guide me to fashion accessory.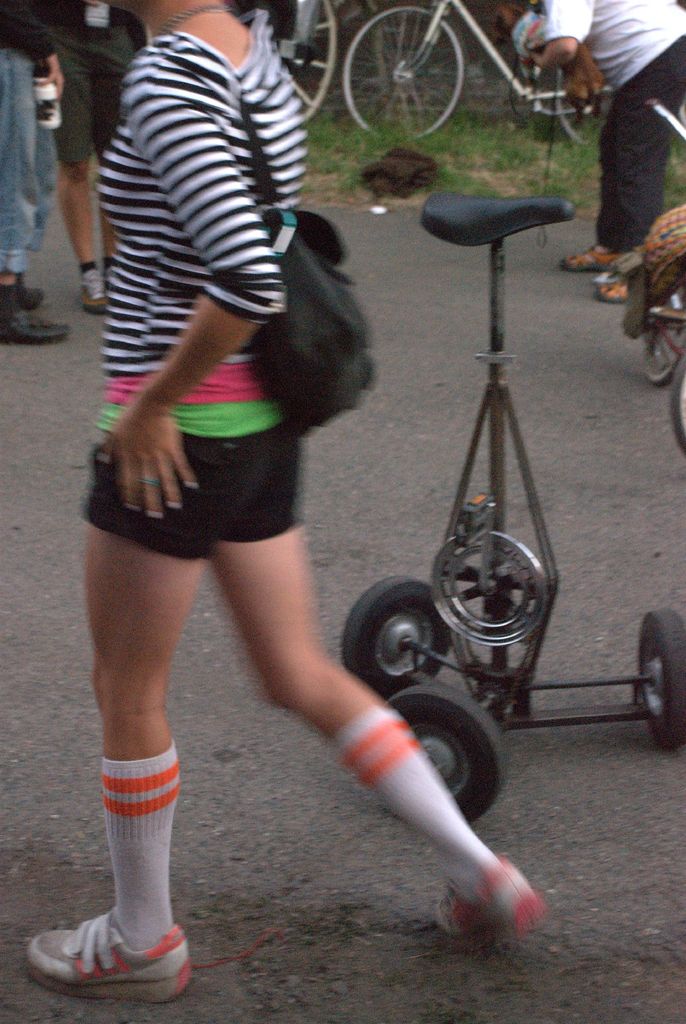
Guidance: 0,281,67,348.
